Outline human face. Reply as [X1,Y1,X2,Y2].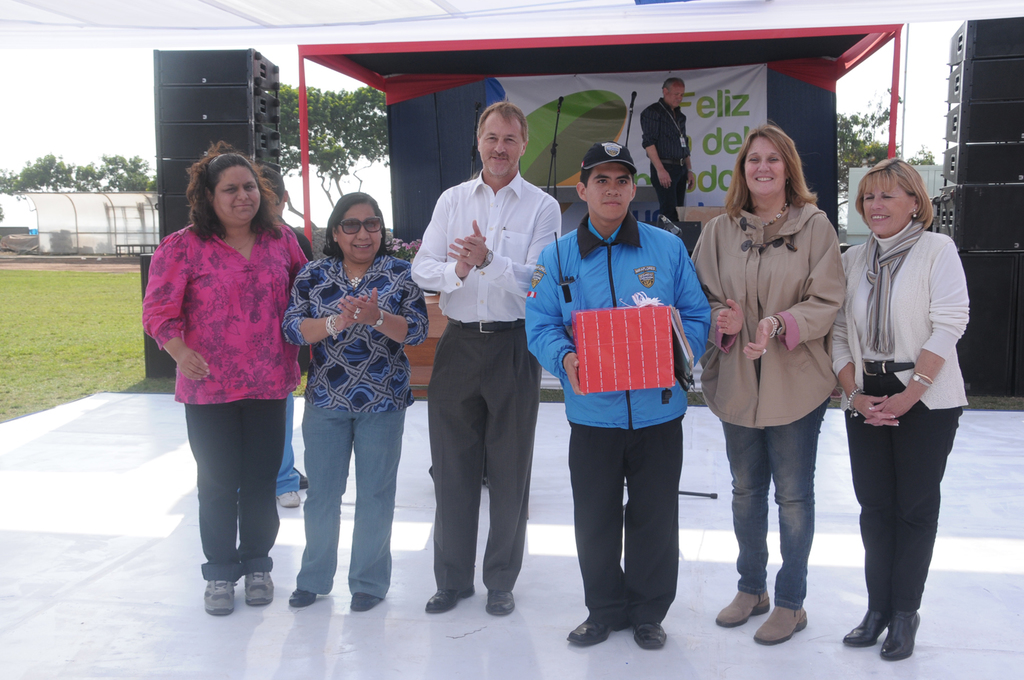
[477,108,526,171].
